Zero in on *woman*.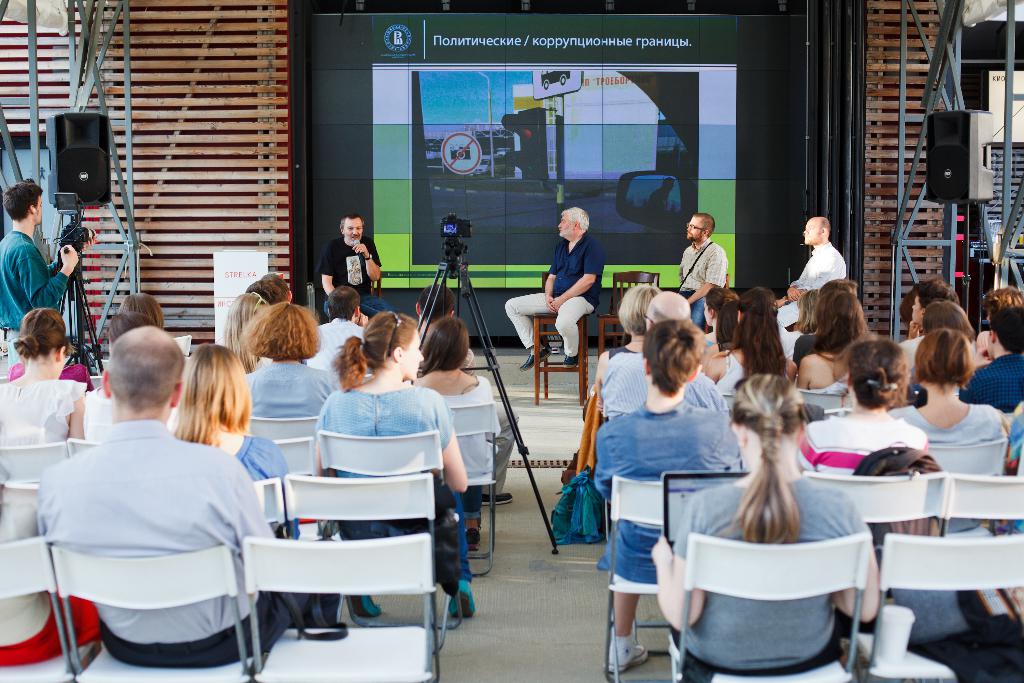
Zeroed in: 707 286 788 386.
